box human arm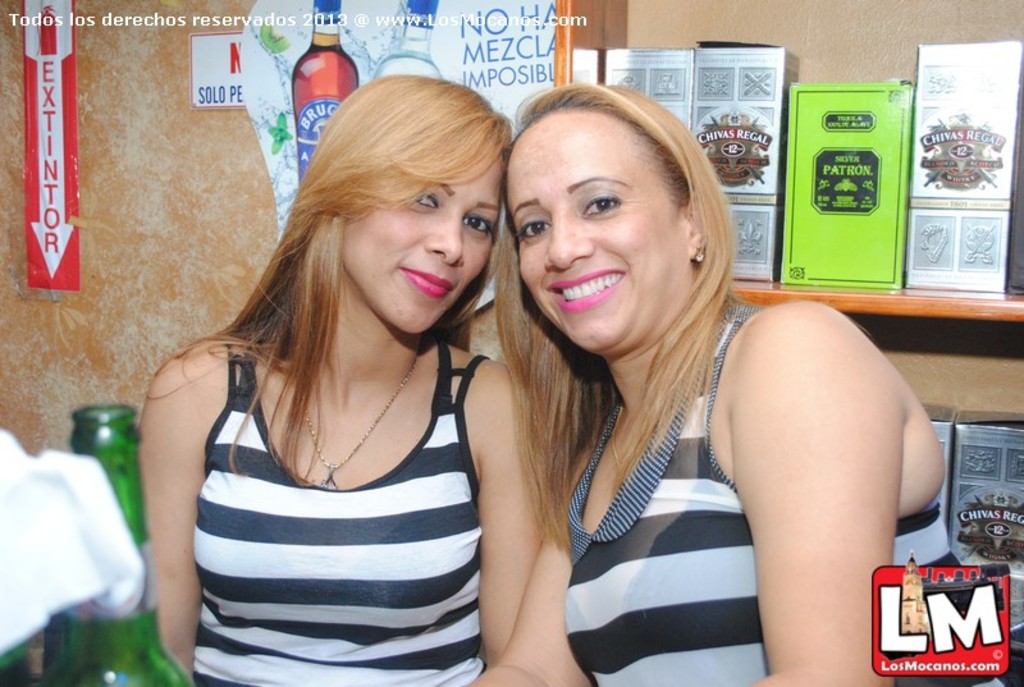
locate(474, 361, 557, 670)
